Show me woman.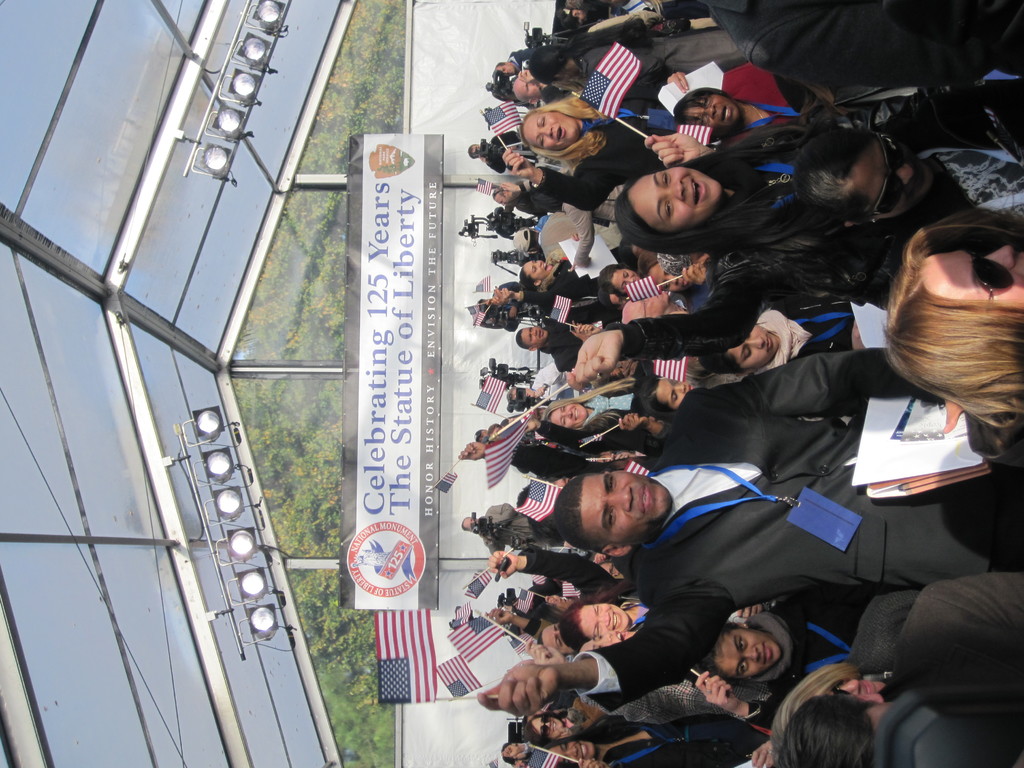
woman is here: left=556, top=579, right=645, bottom=653.
